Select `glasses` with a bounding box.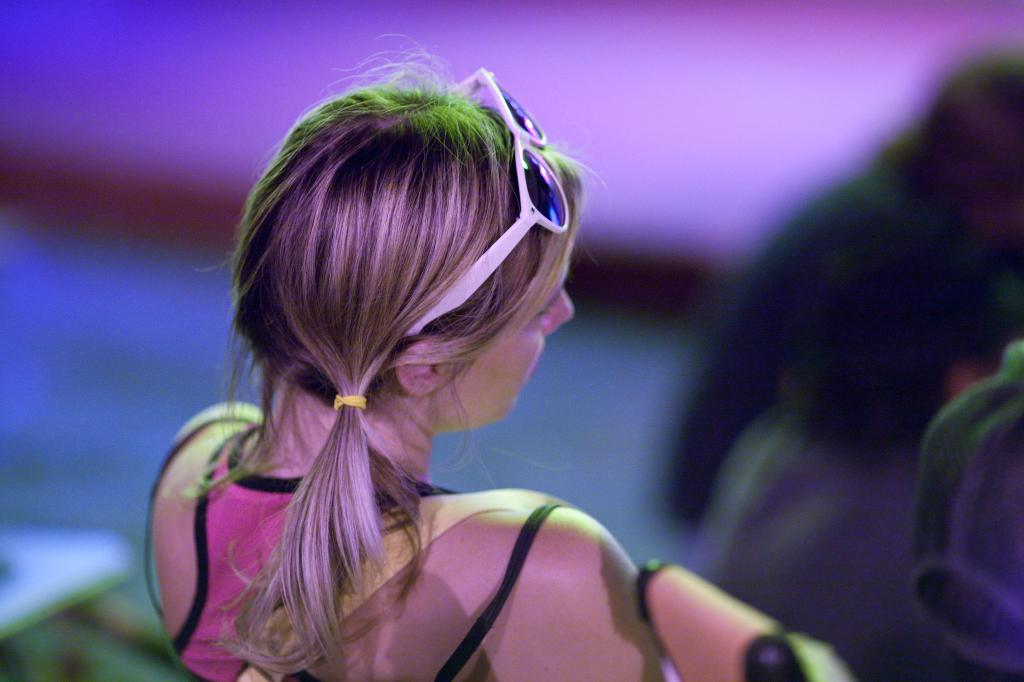
<box>407,65,570,335</box>.
